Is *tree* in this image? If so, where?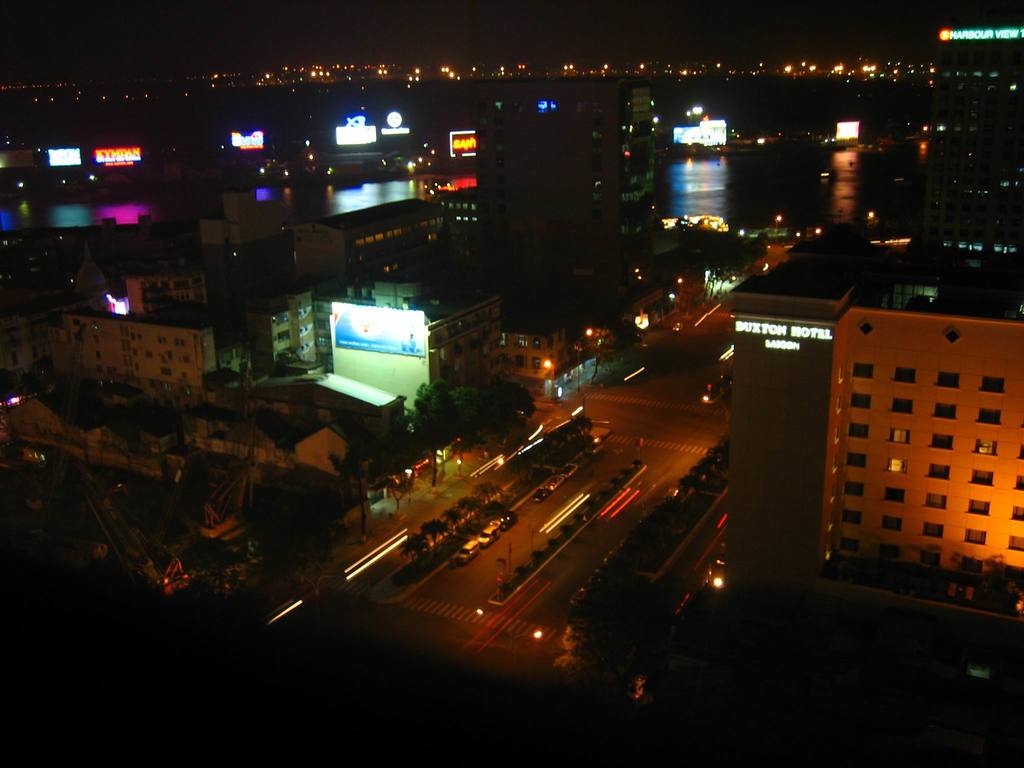
Yes, at (x1=223, y1=465, x2=376, y2=564).
